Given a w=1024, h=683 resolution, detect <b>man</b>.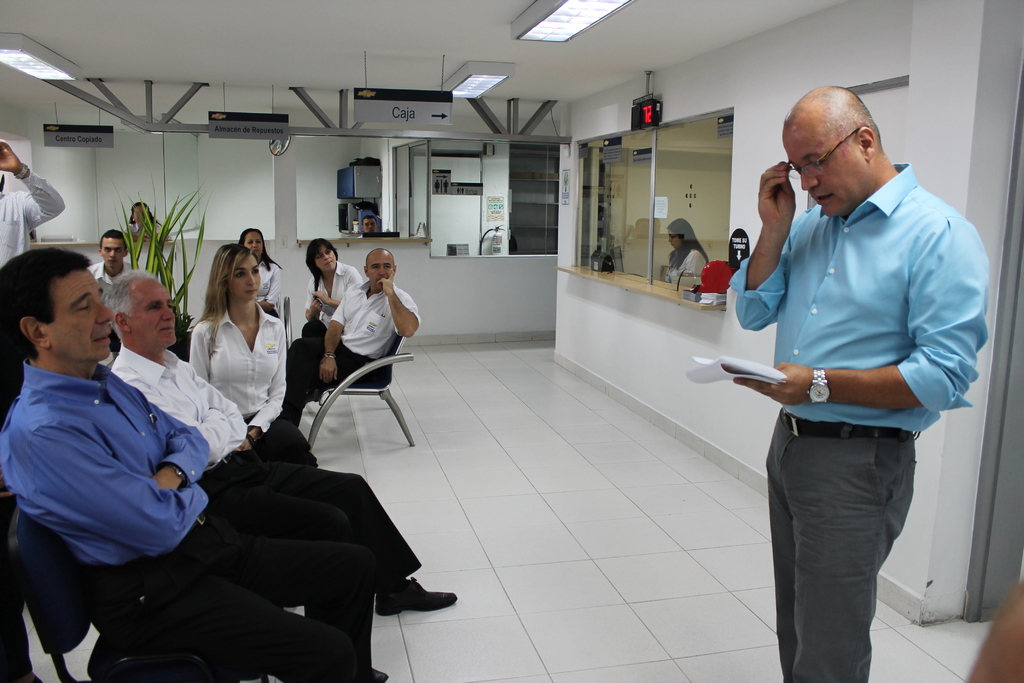
[left=99, top=267, right=458, bottom=616].
